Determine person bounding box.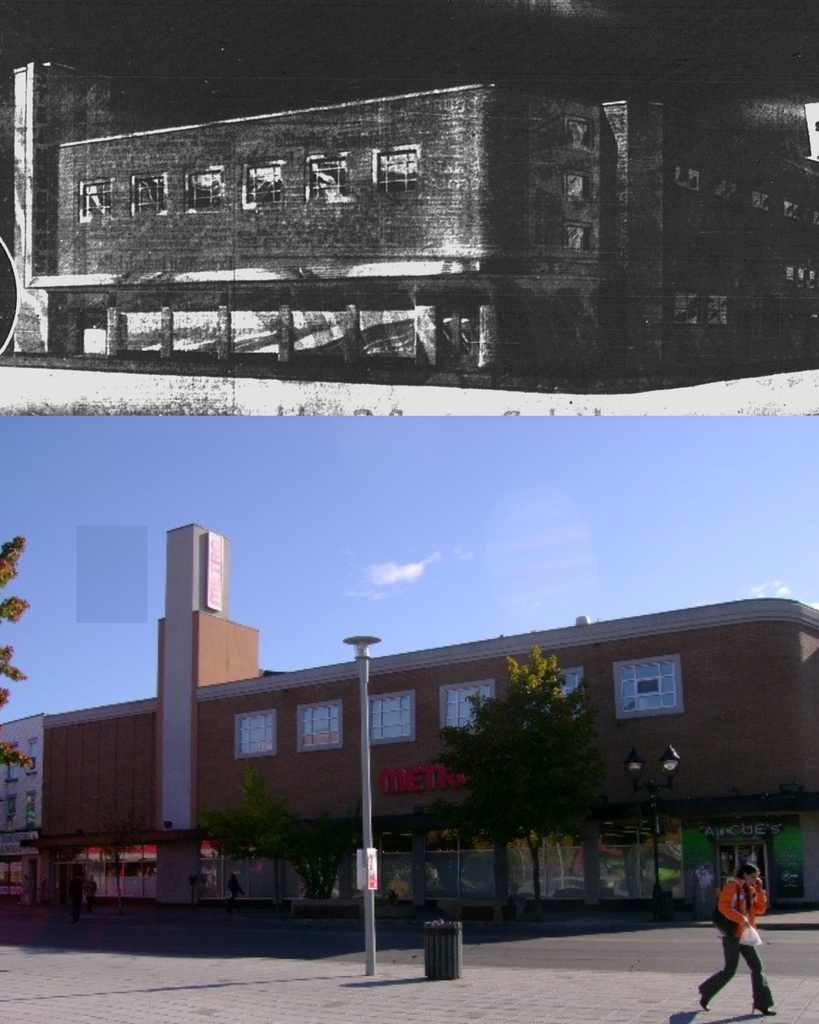
Determined: rect(706, 833, 787, 1005).
